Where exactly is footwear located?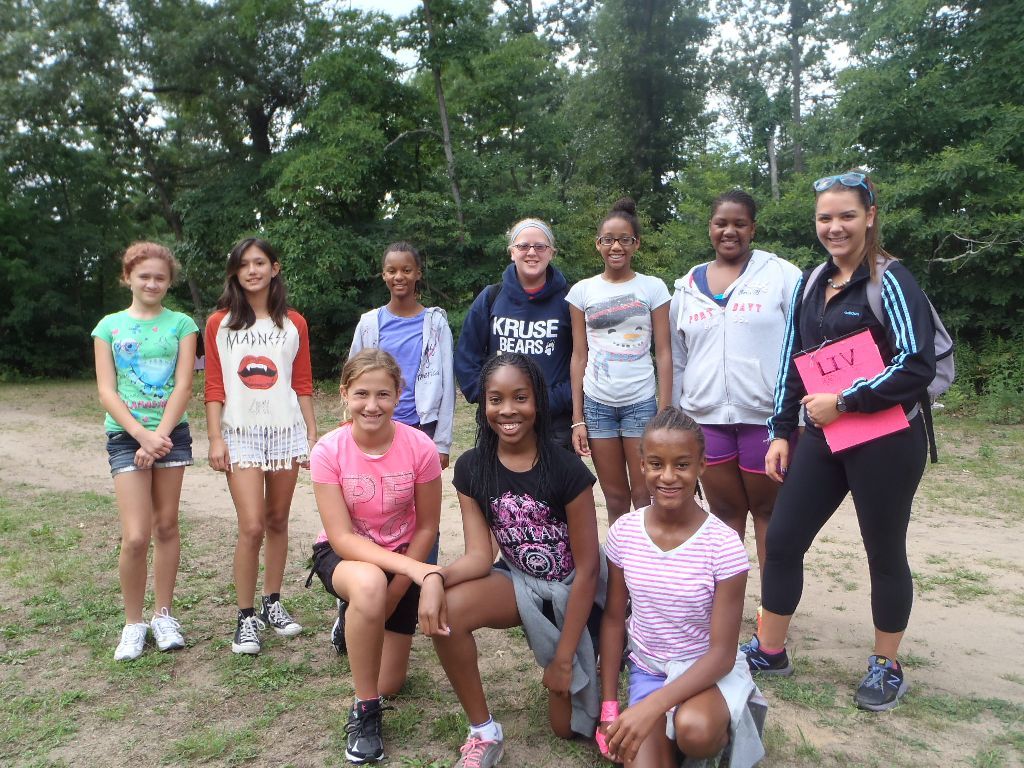
Its bounding box is [152, 602, 188, 651].
